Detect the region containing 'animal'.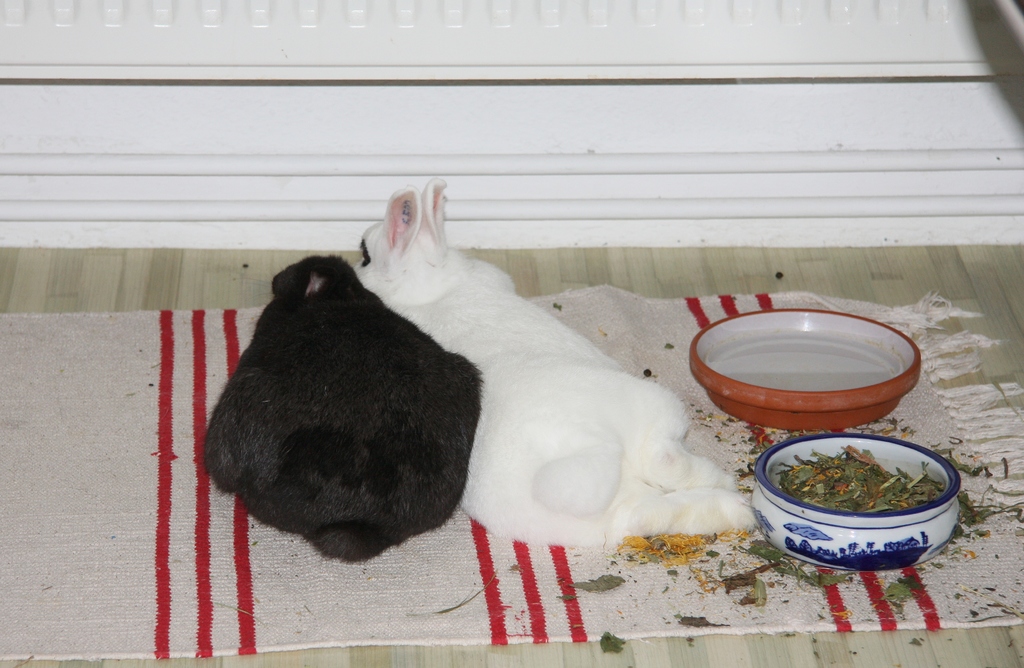
crop(351, 175, 761, 550).
